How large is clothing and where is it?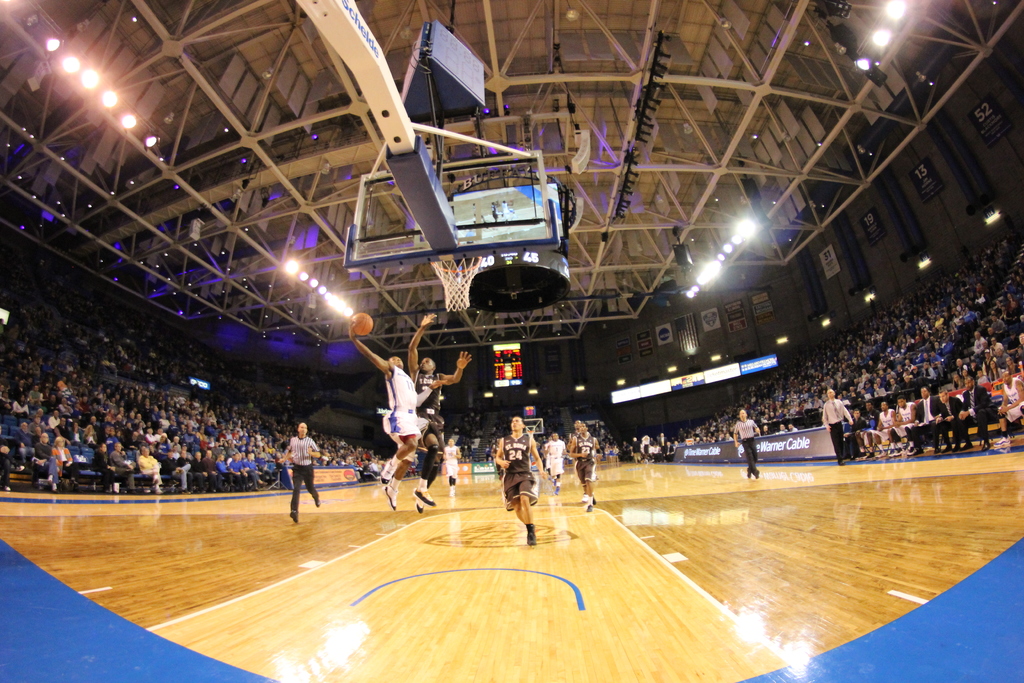
Bounding box: (x1=545, y1=436, x2=562, y2=491).
